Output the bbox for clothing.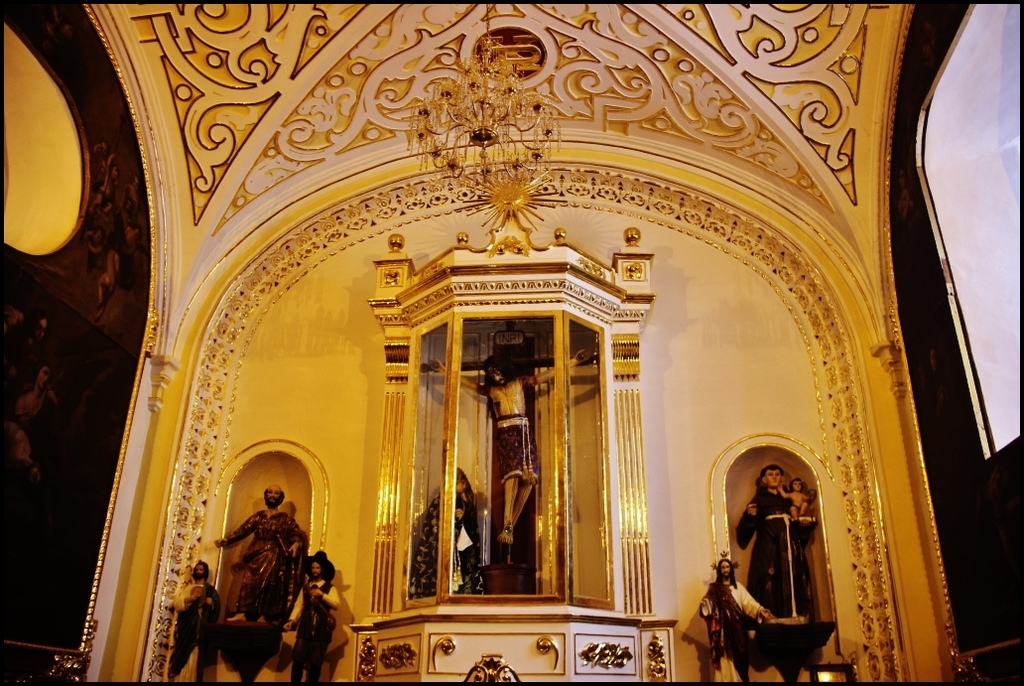
{"x1": 170, "y1": 573, "x2": 224, "y2": 680}.
